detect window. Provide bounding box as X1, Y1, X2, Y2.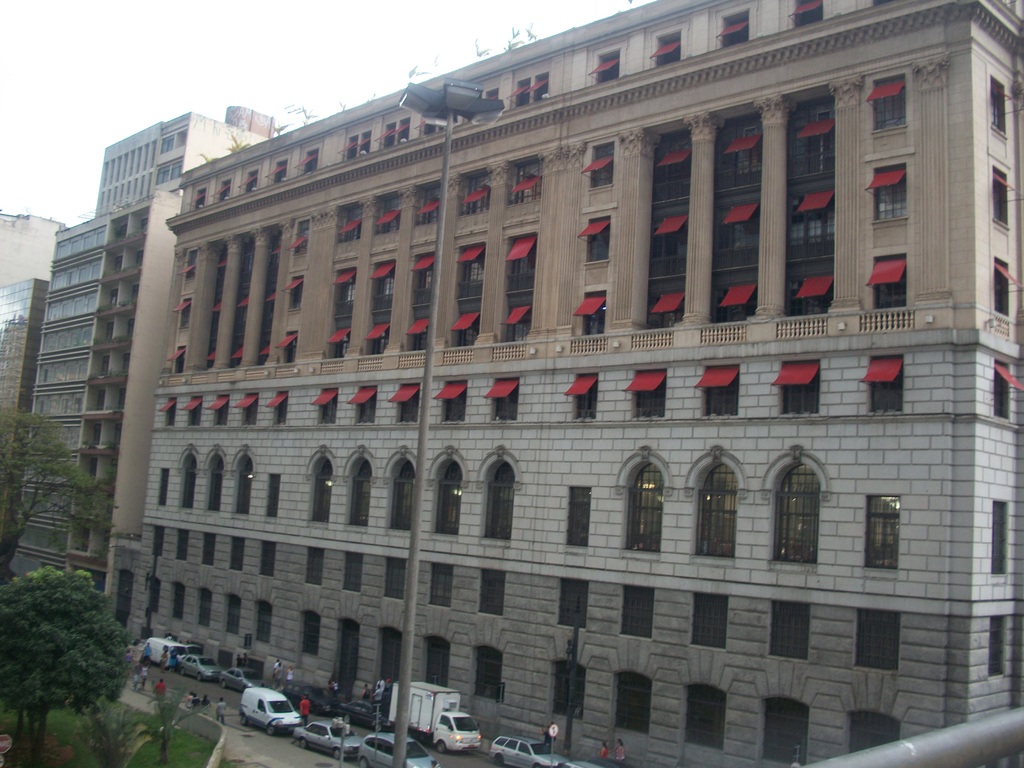
205, 244, 232, 368.
